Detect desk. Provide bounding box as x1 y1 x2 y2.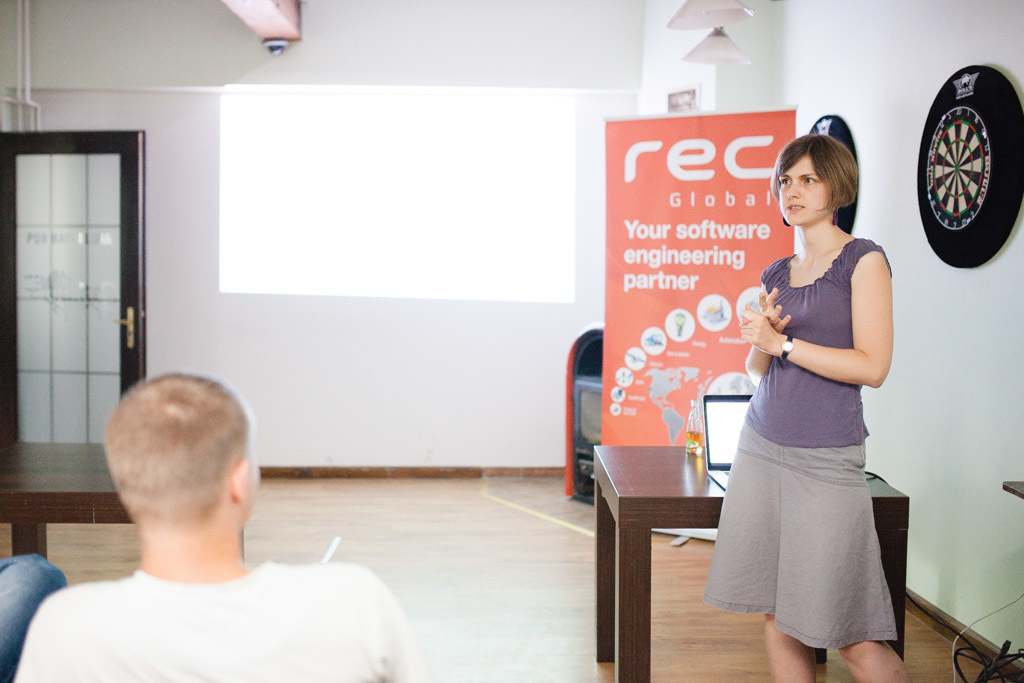
592 448 904 678.
